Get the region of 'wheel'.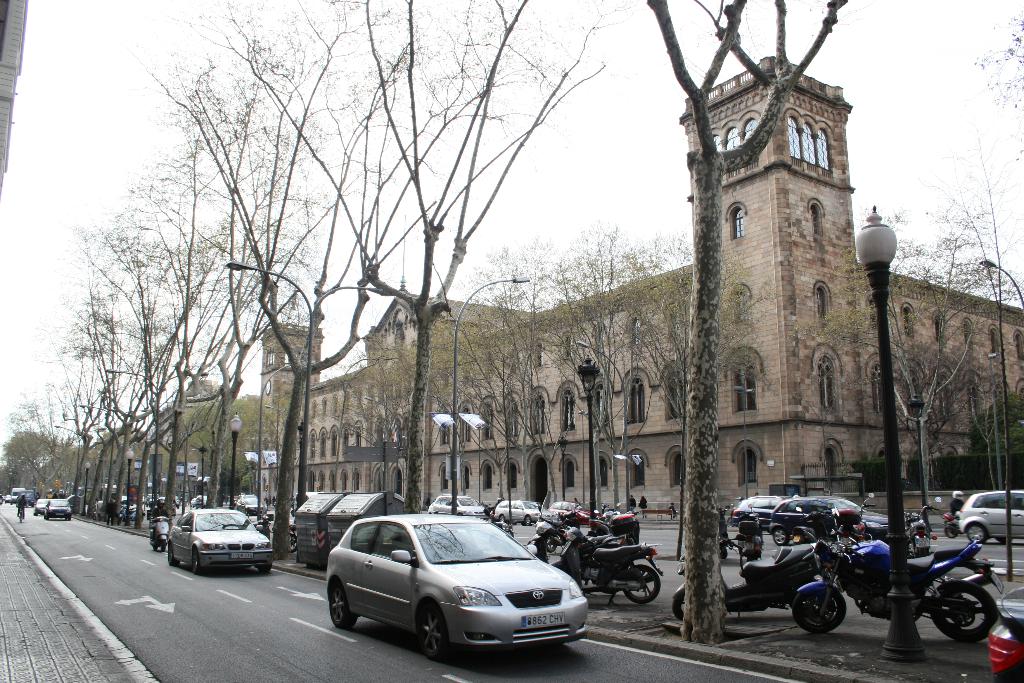
region(329, 581, 355, 630).
